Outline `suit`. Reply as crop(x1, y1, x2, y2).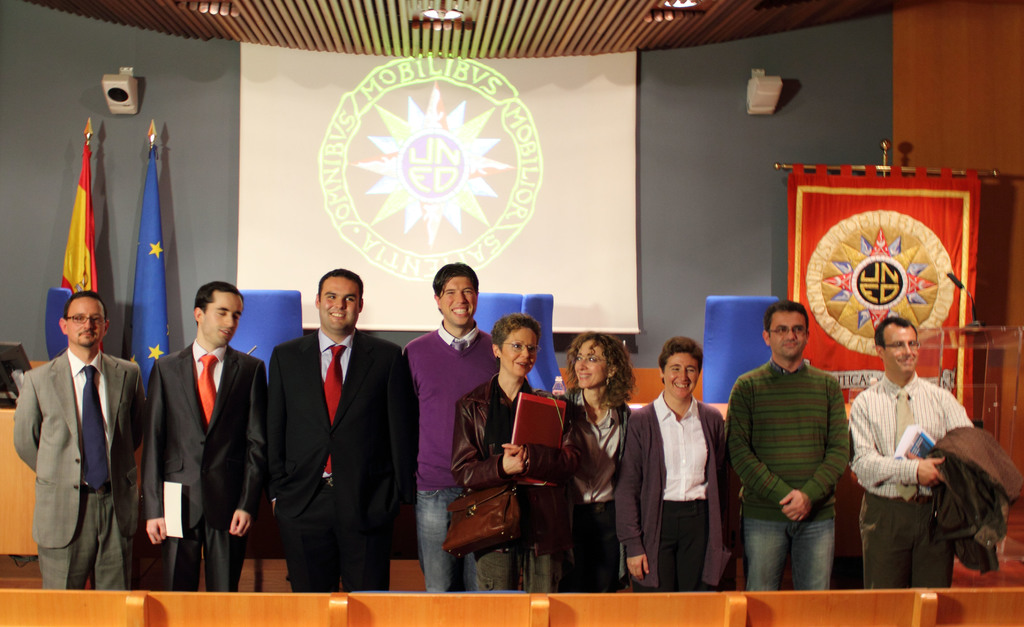
crop(15, 348, 146, 589).
